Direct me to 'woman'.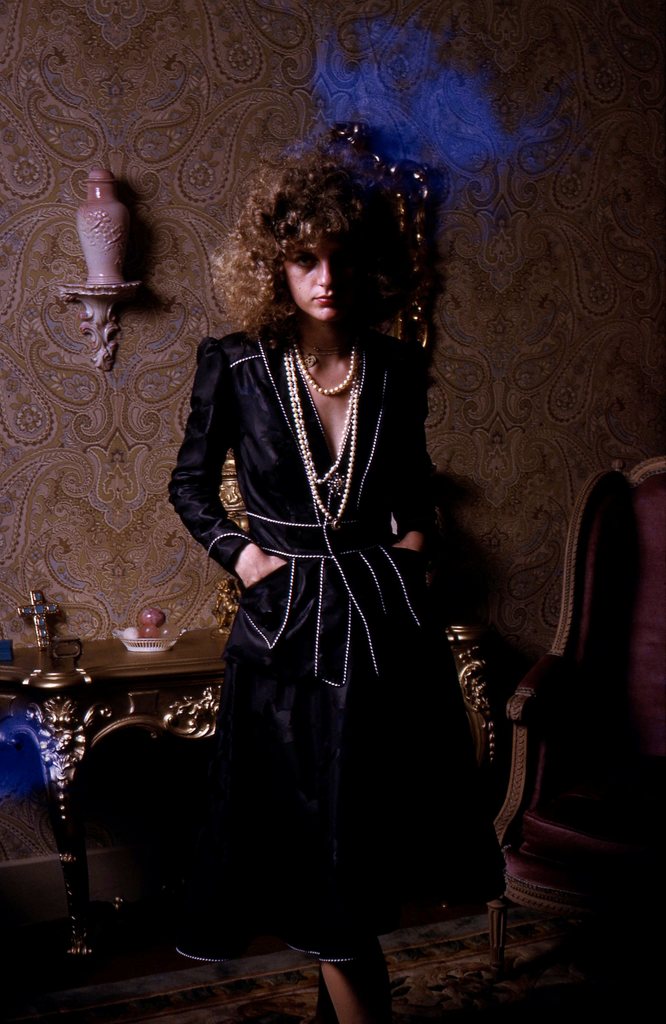
Direction: (159, 122, 491, 993).
